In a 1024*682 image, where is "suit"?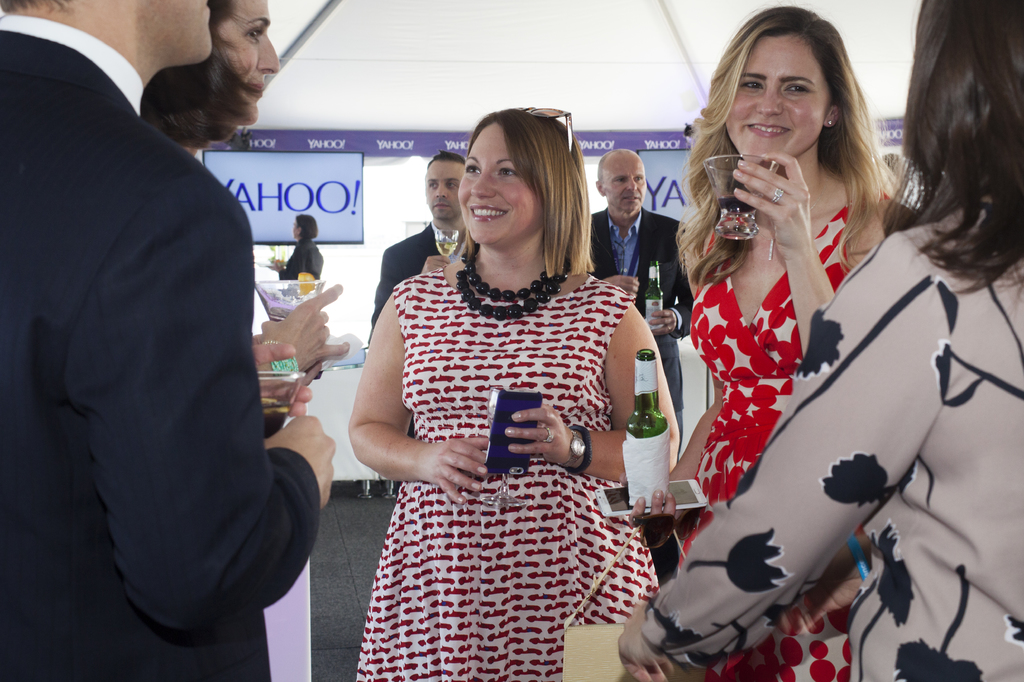
Rect(368, 220, 474, 341).
